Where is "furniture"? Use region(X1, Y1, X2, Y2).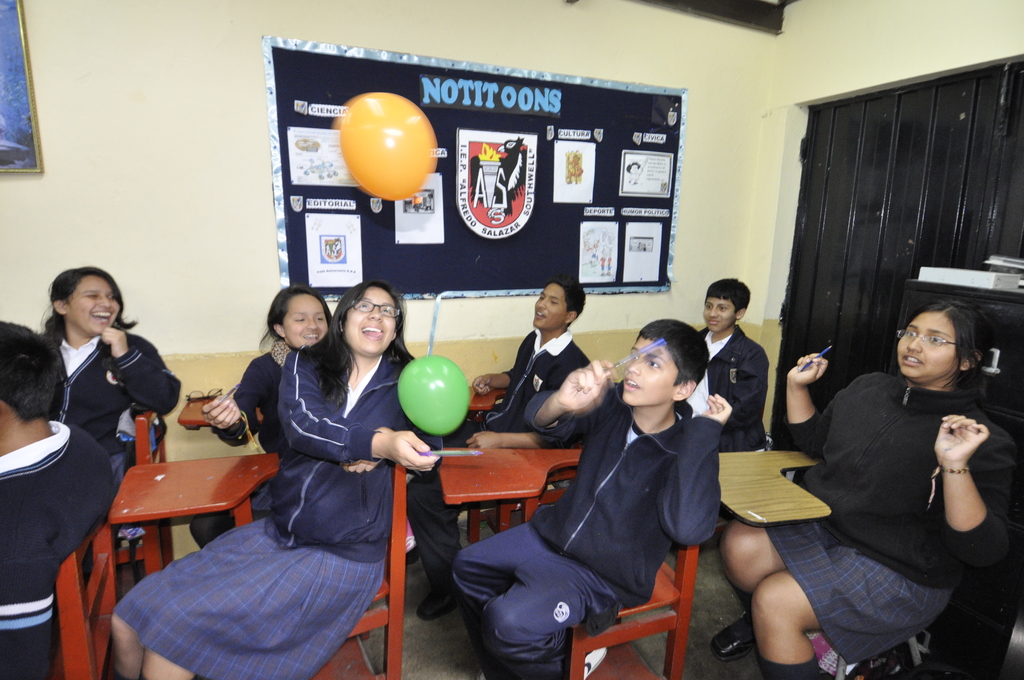
region(437, 445, 701, 679).
